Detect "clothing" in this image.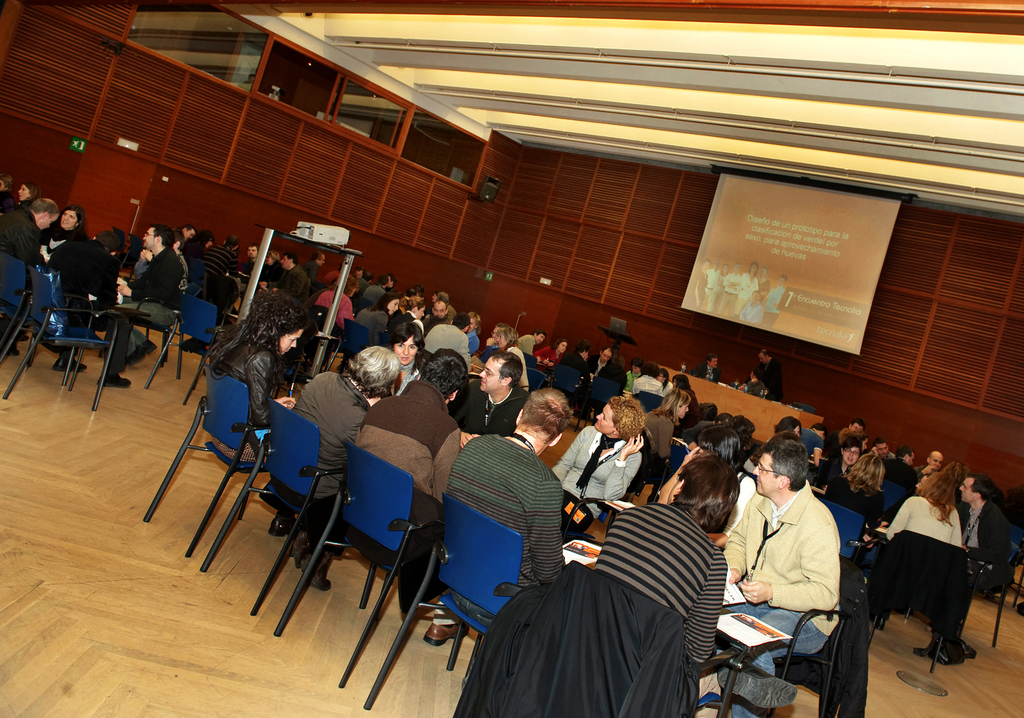
Detection: 203:339:280:470.
